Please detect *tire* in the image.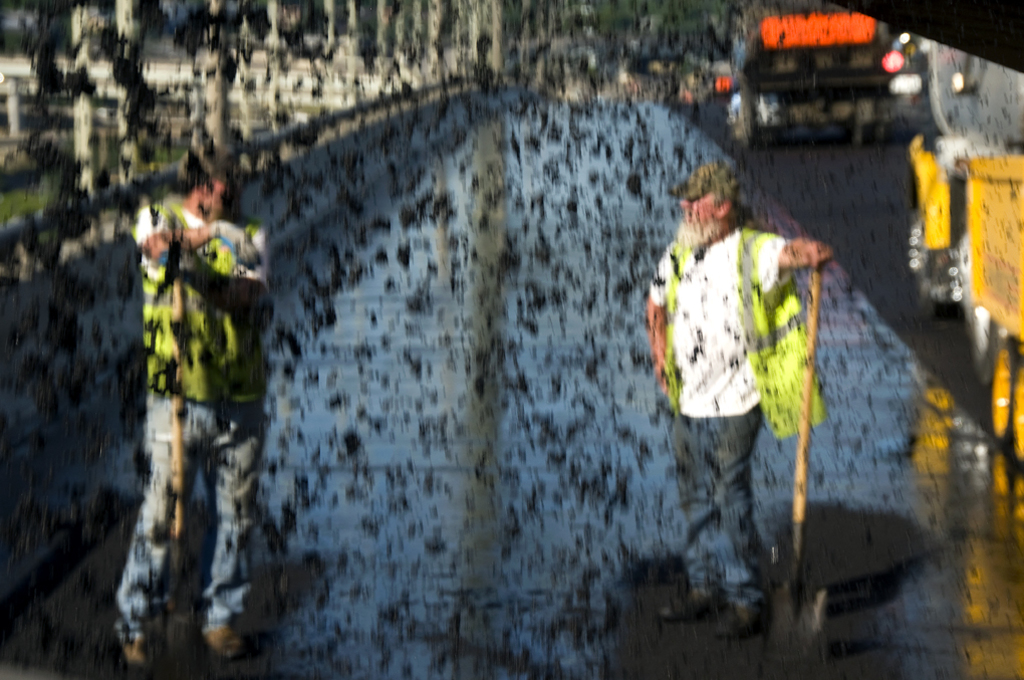
{"left": 908, "top": 199, "right": 950, "bottom": 321}.
